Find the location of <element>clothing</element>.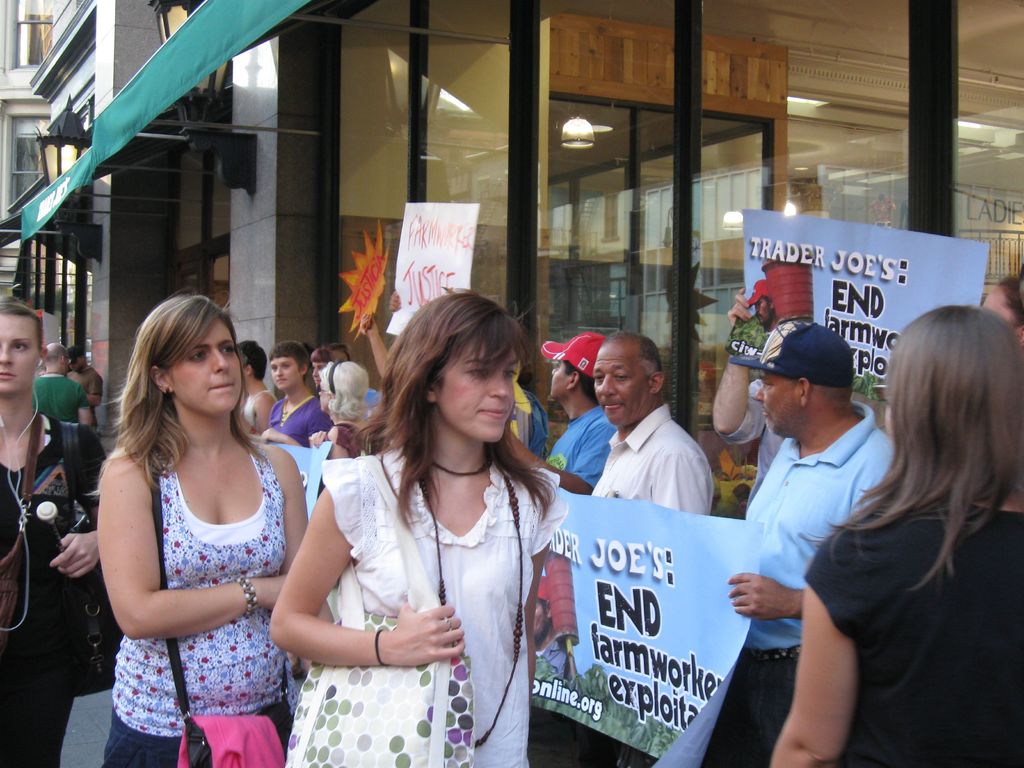
Location: x1=587 y1=397 x2=723 y2=527.
